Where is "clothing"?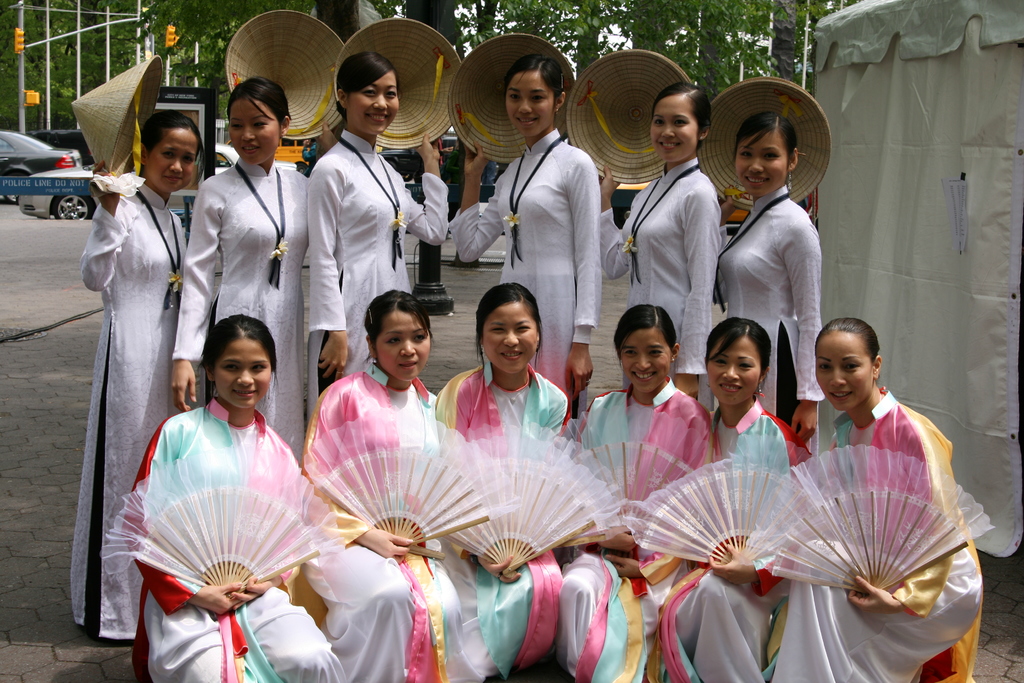
292 131 451 416.
